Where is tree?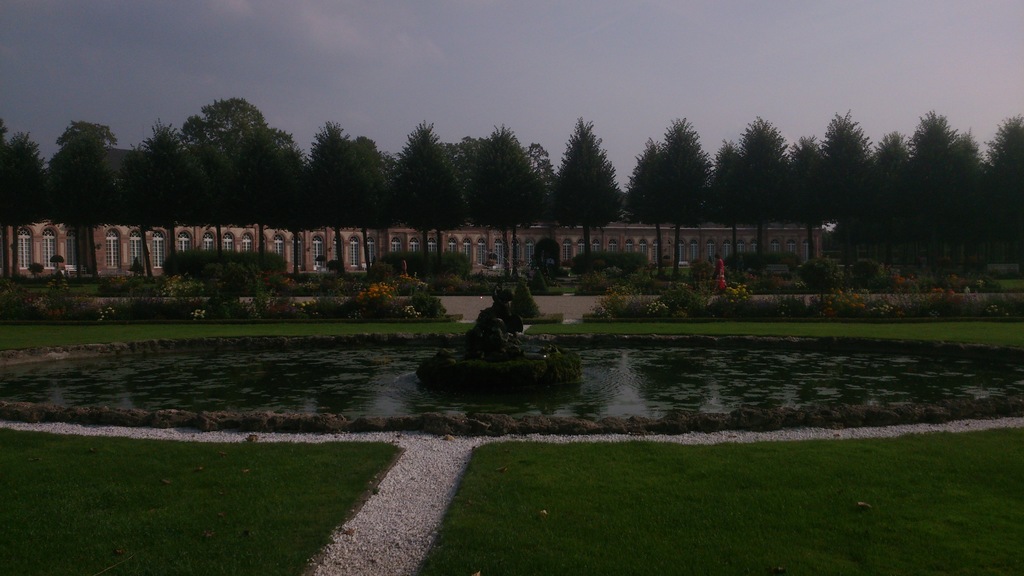
[x1=323, y1=137, x2=385, y2=254].
